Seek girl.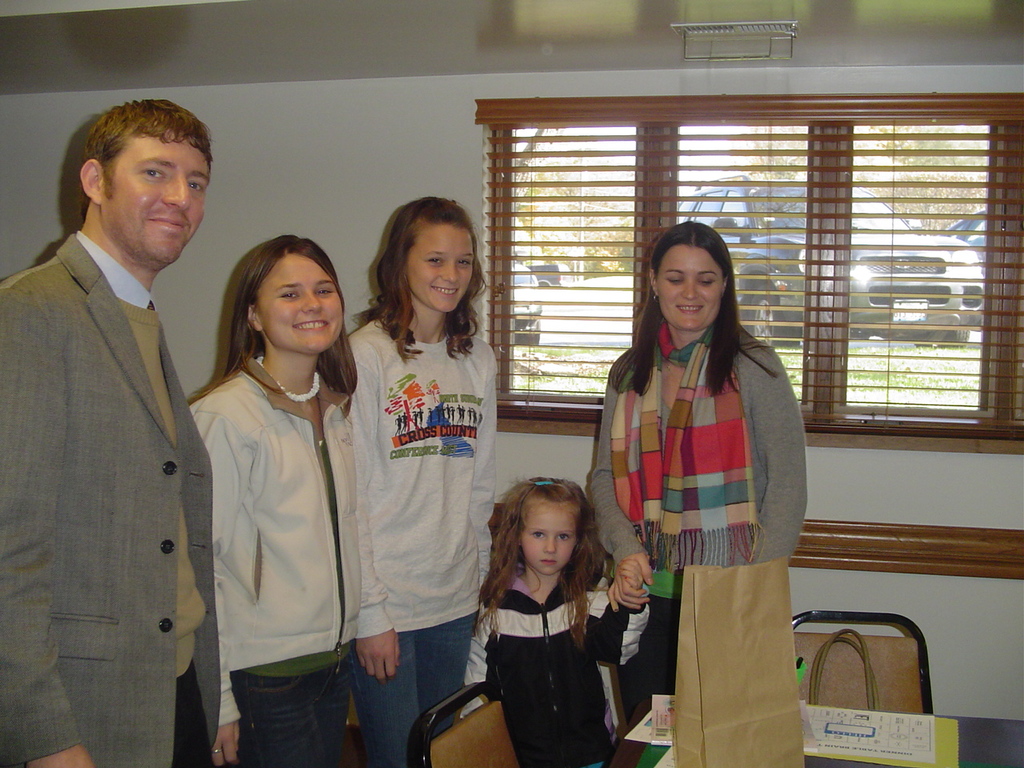
crop(186, 230, 358, 766).
